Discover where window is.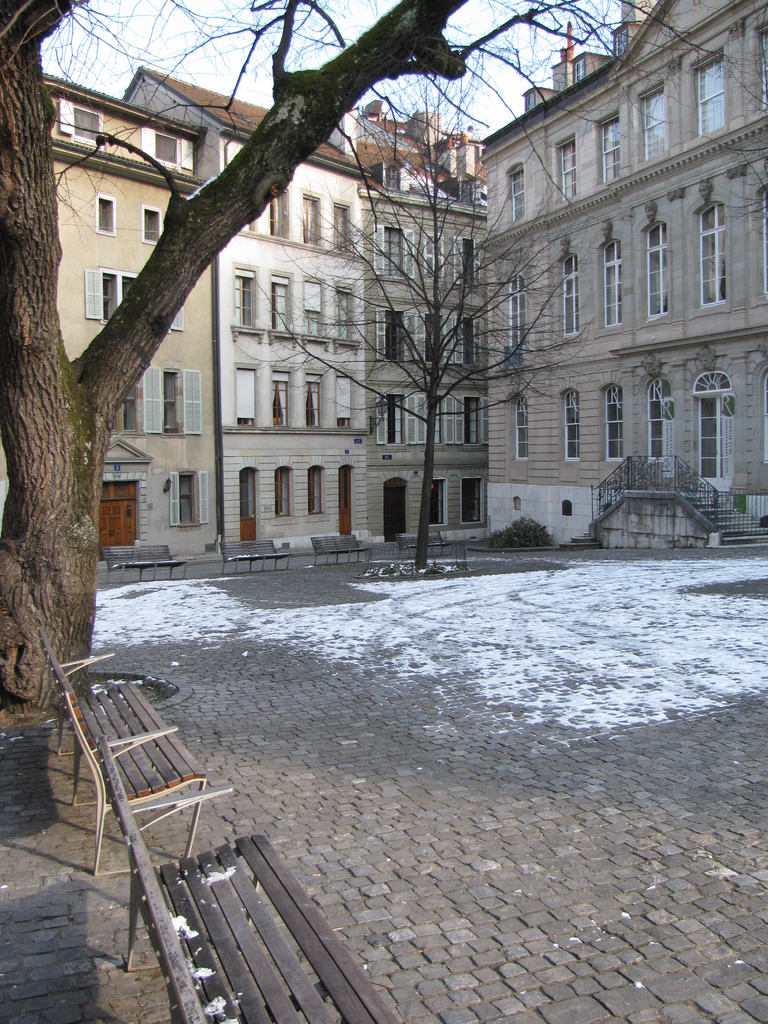
Discovered at {"x1": 756, "y1": 365, "x2": 767, "y2": 465}.
